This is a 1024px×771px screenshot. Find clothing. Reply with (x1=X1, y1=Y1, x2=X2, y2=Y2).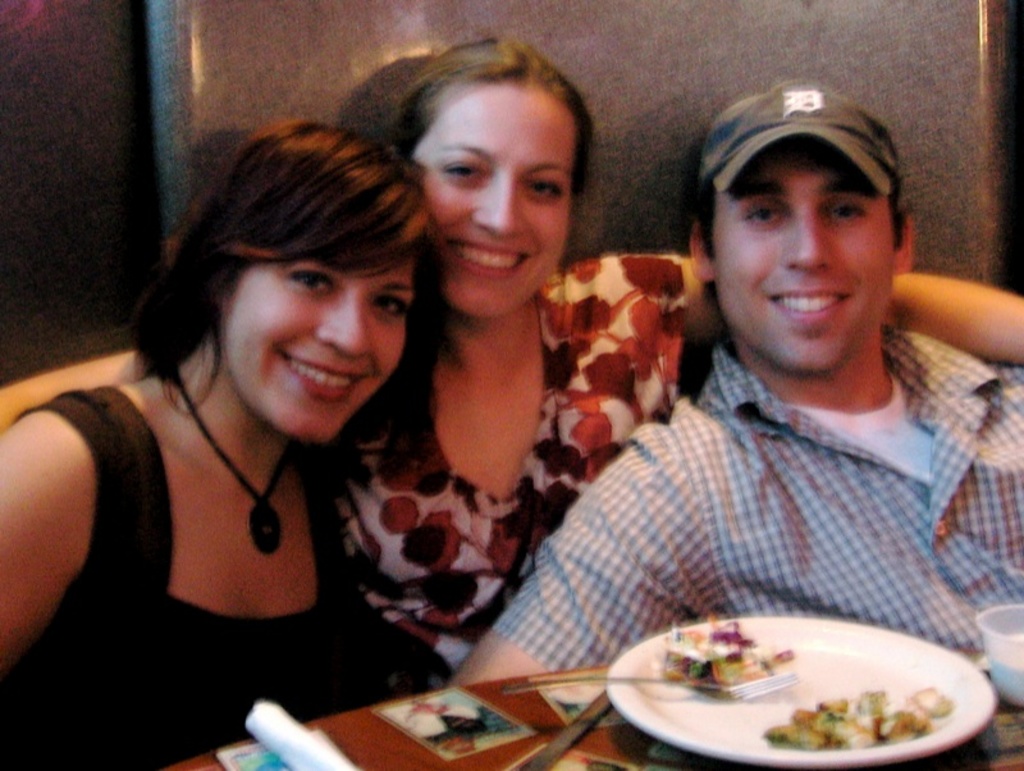
(x1=316, y1=247, x2=690, y2=680).
